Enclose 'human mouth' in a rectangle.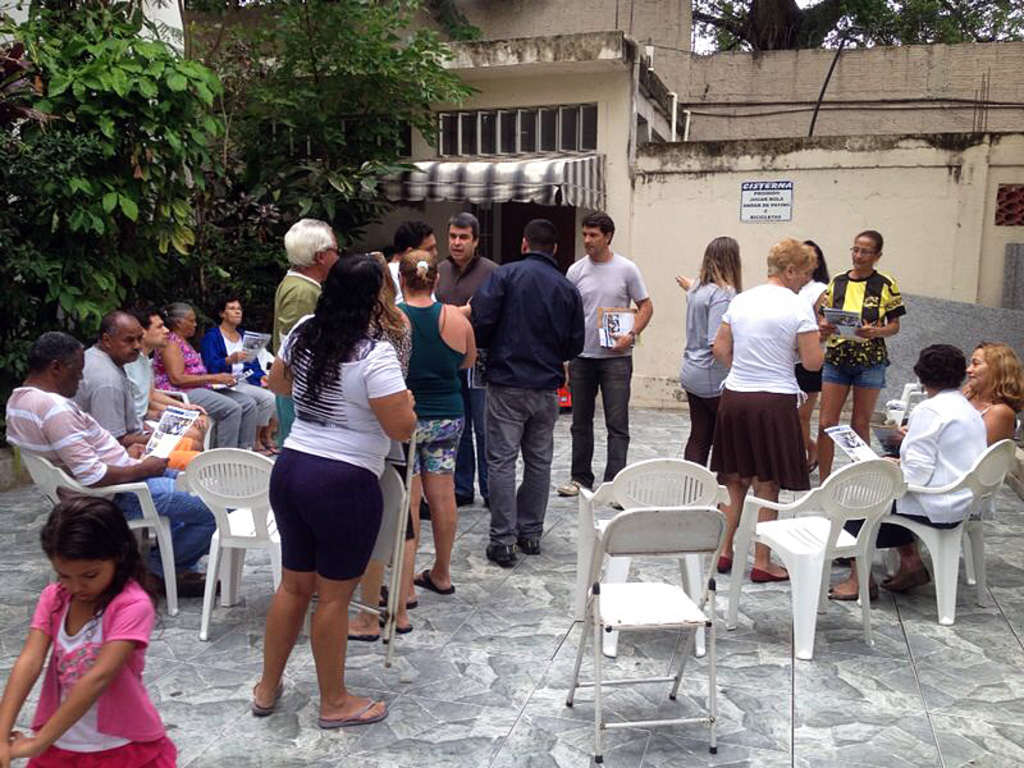
(74,593,92,605).
